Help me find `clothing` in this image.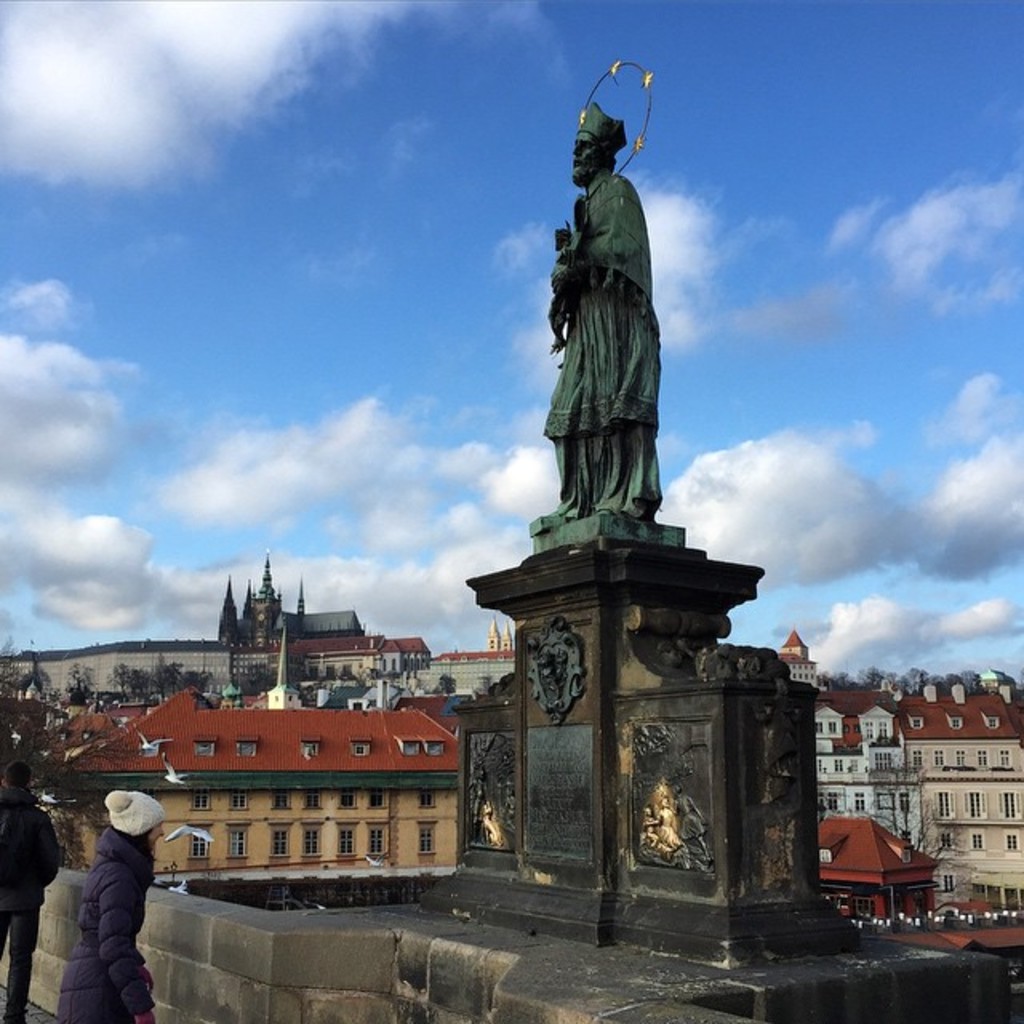
Found it: detection(0, 784, 62, 1018).
